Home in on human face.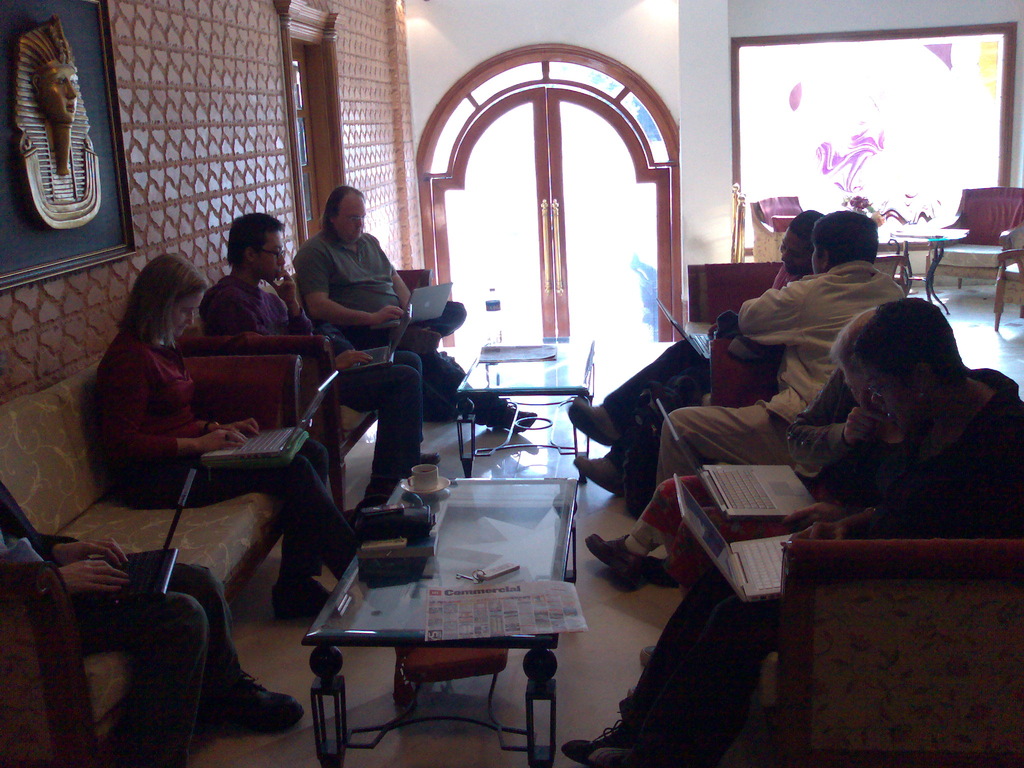
Homed in at detection(846, 355, 862, 401).
